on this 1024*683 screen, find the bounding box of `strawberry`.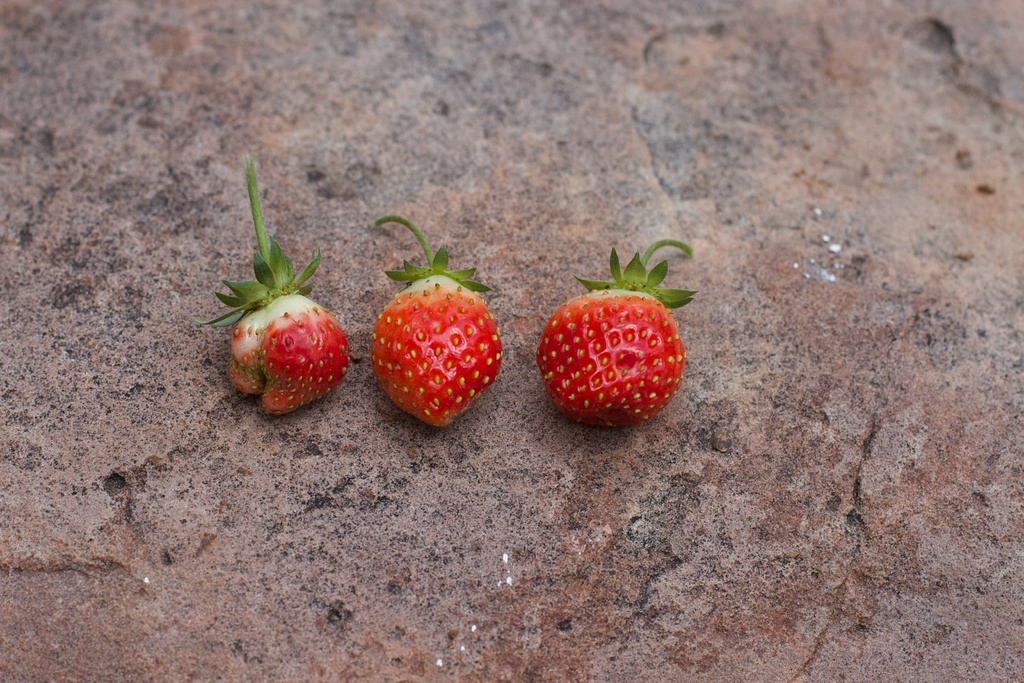
Bounding box: BBox(175, 134, 364, 413).
